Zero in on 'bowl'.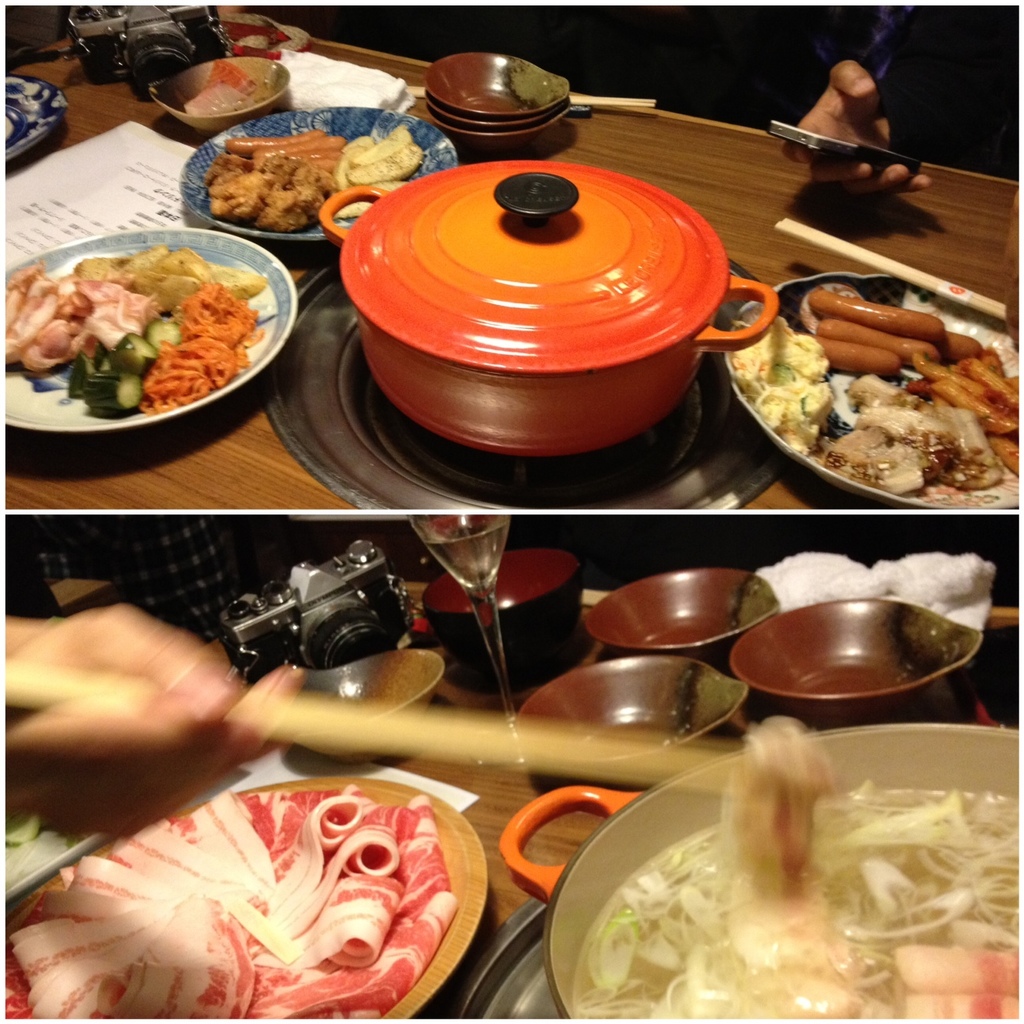
Zeroed in: 424, 53, 568, 119.
